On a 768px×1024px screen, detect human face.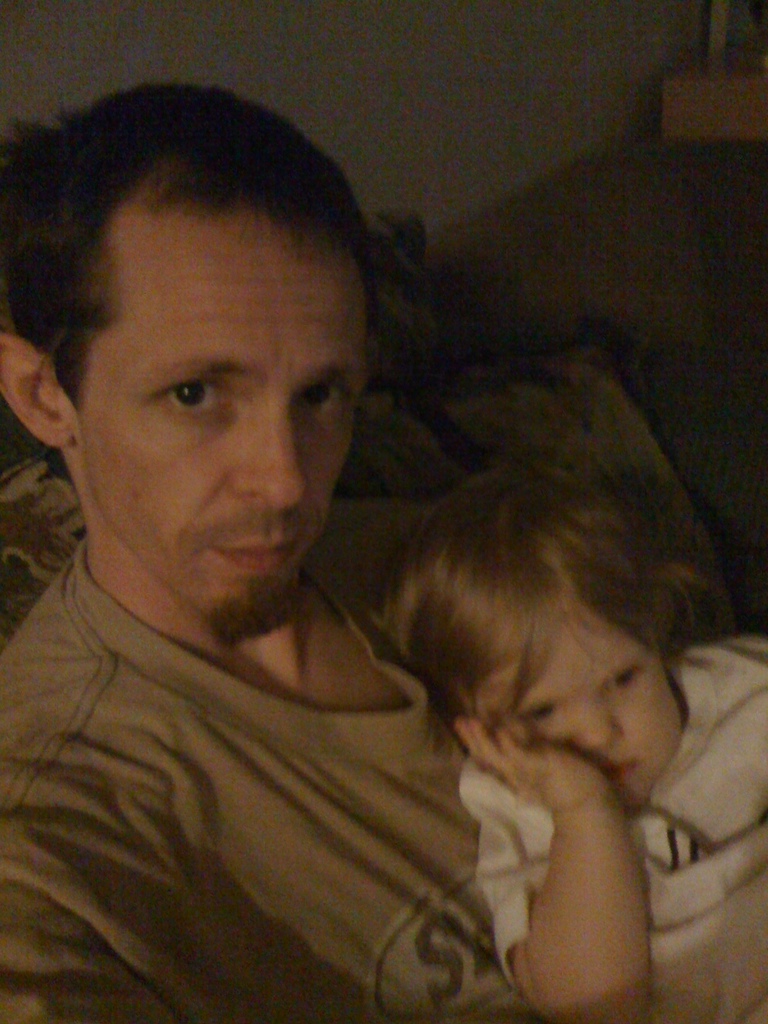
Rect(73, 203, 369, 640).
